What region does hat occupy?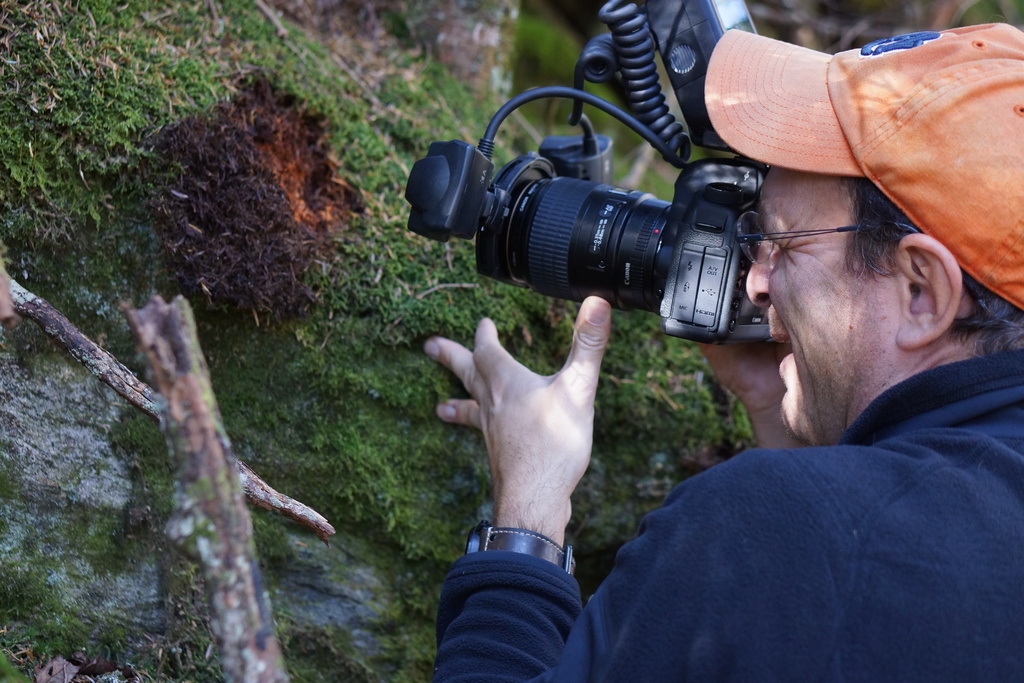
703:26:1023:312.
